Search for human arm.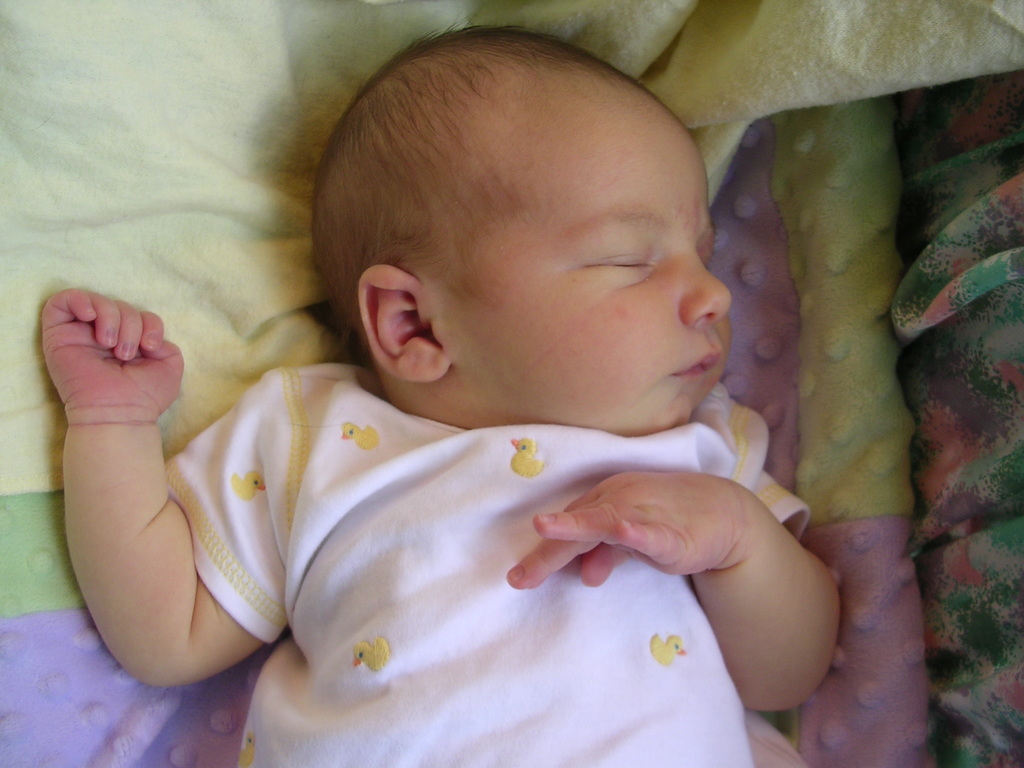
Found at <box>32,269,237,696</box>.
